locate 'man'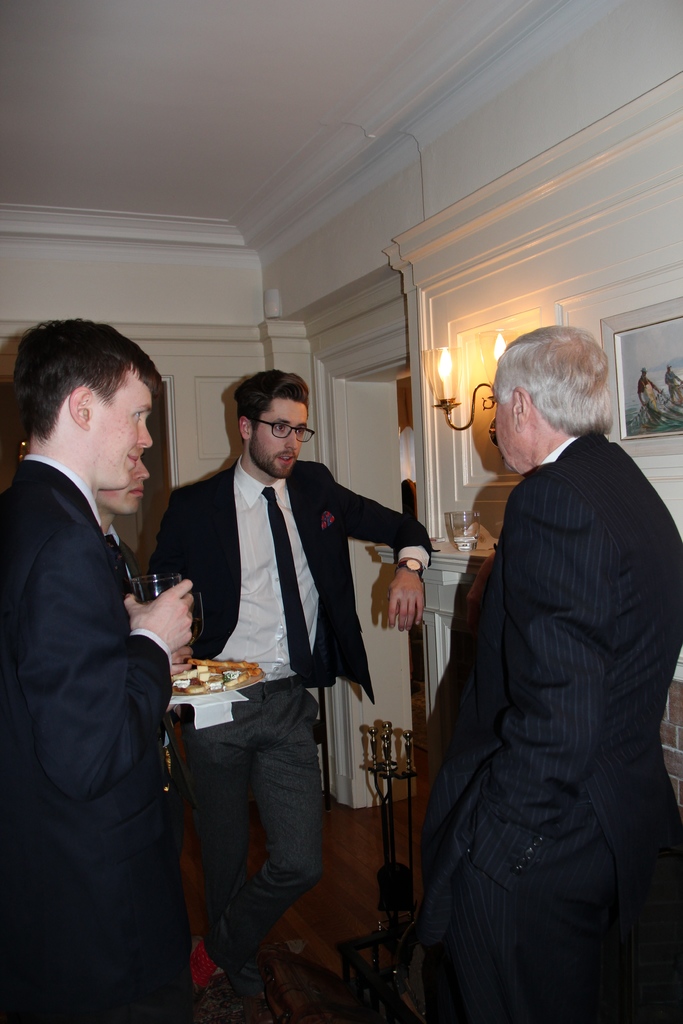
334:296:682:1023
